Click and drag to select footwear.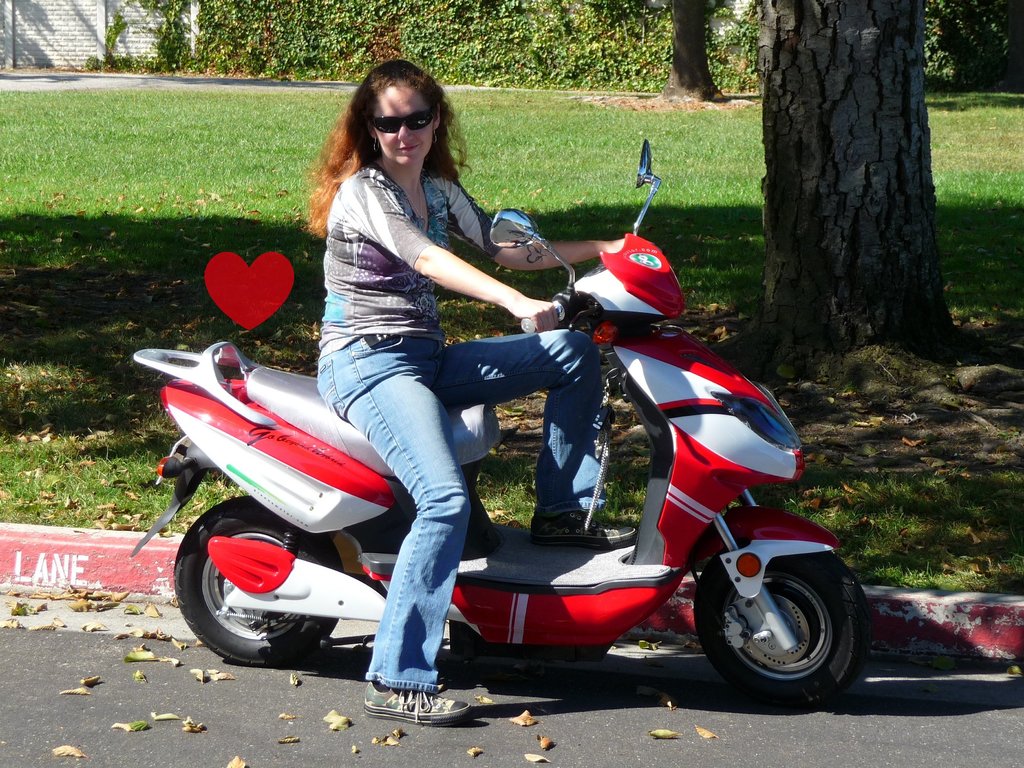
Selection: bbox(369, 657, 450, 719).
